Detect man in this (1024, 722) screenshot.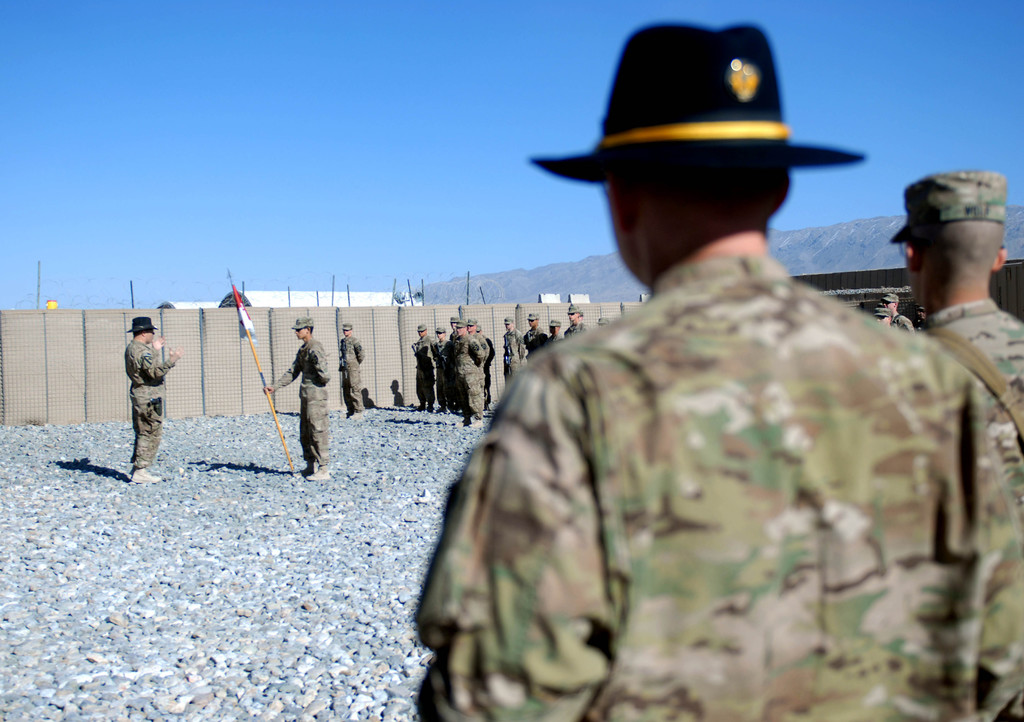
Detection: [left=338, top=323, right=366, bottom=417].
